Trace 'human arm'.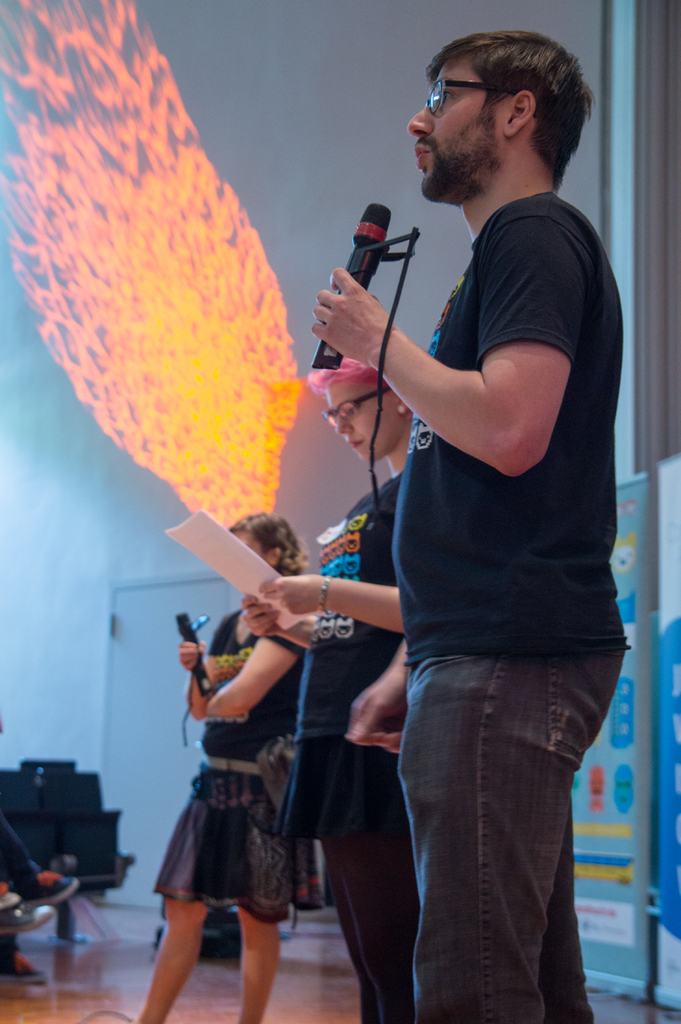
Traced to pyautogui.locateOnScreen(203, 636, 306, 721).
